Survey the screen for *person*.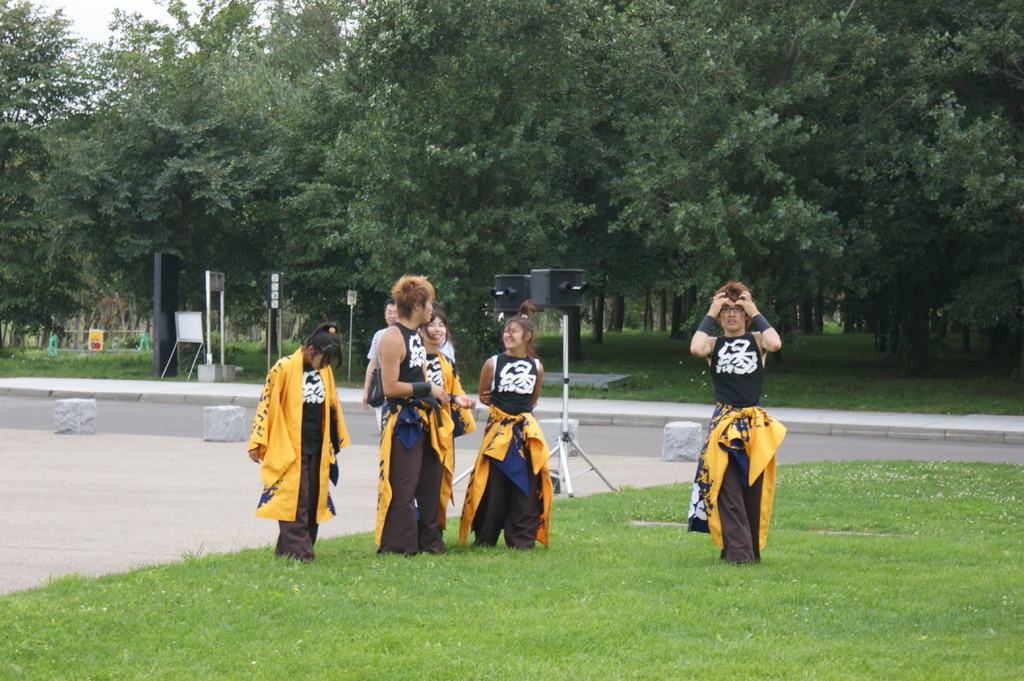
Survey found: 424/309/457/527.
